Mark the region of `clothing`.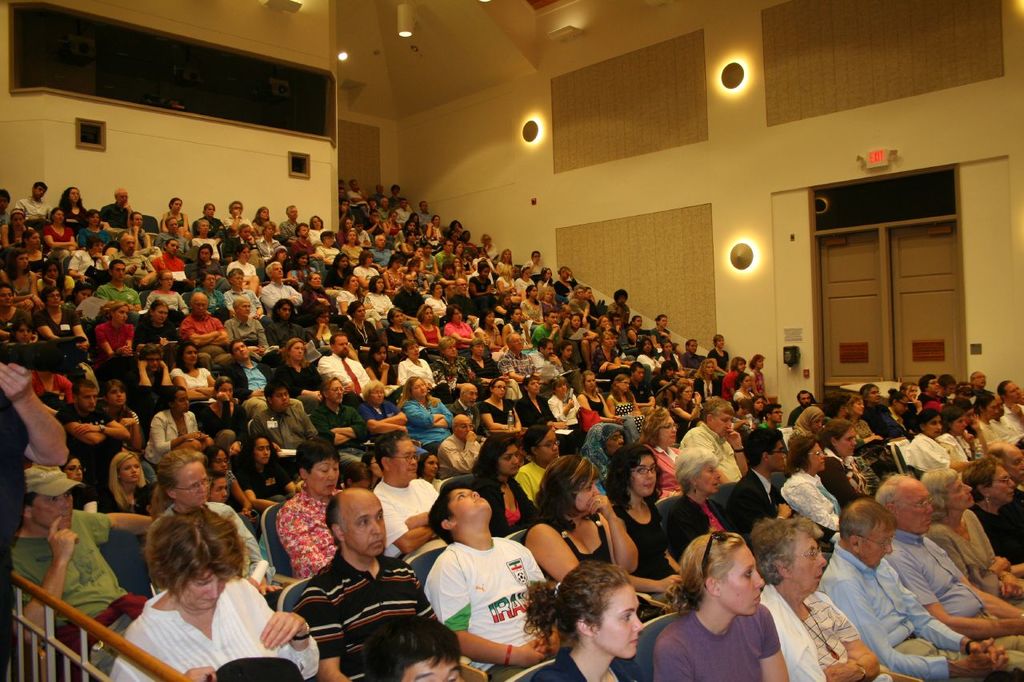
Region: 613 396 641 425.
